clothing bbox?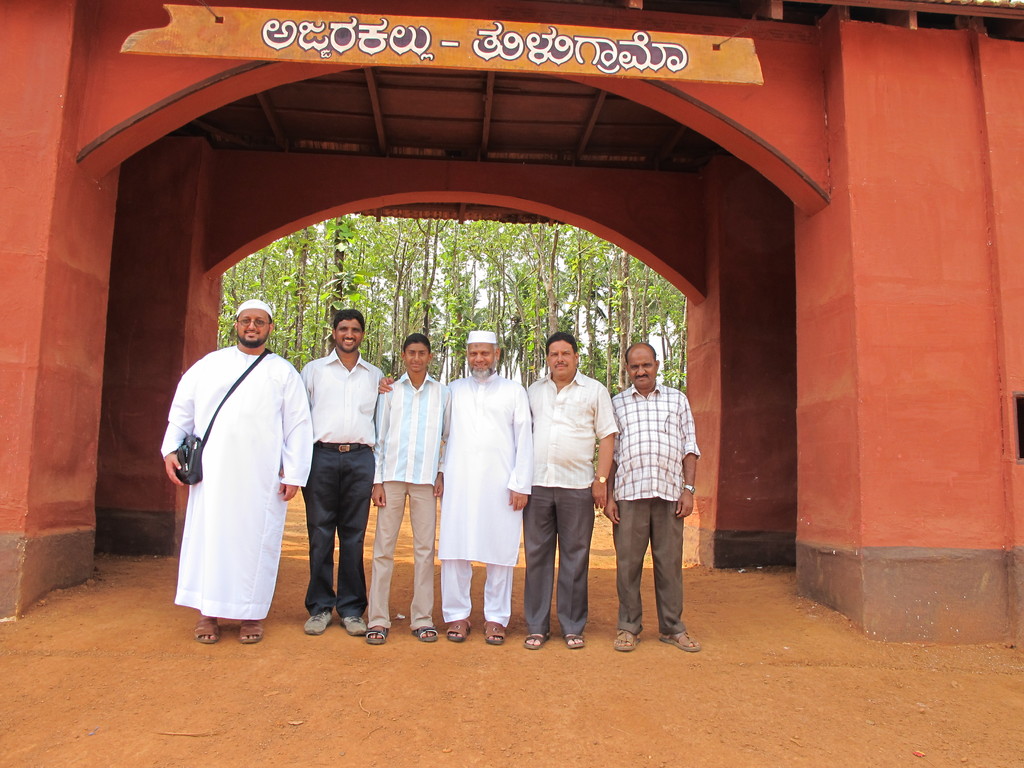
bbox=[521, 373, 619, 632]
